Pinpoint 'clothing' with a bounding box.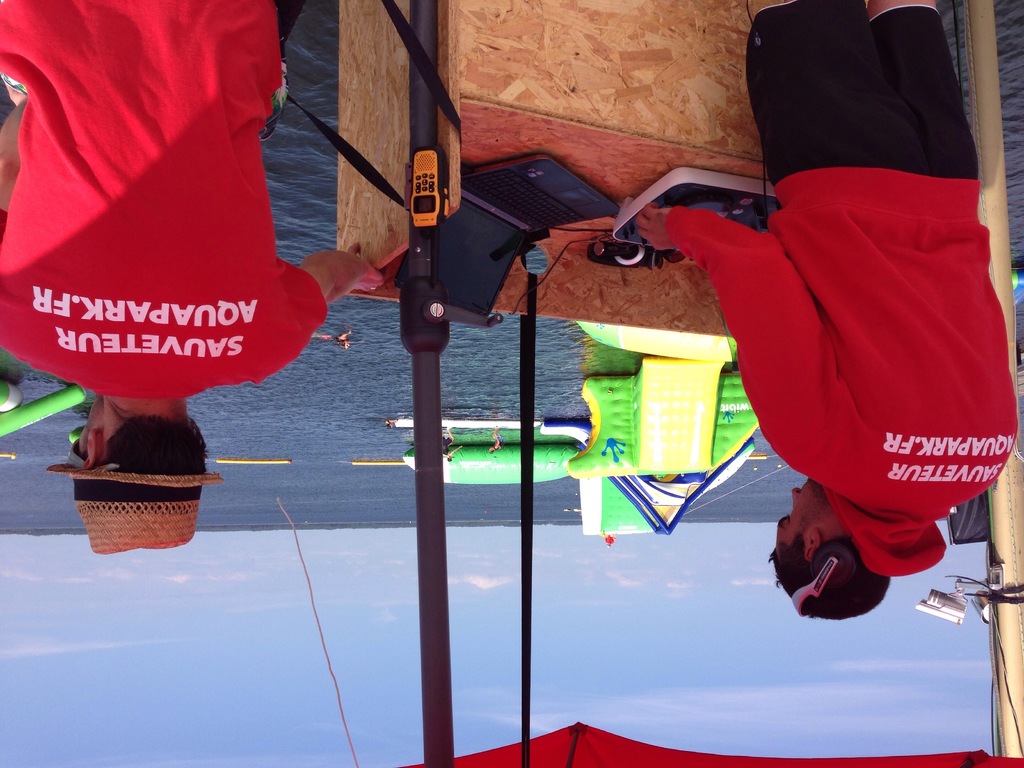
crop(0, 0, 333, 401).
